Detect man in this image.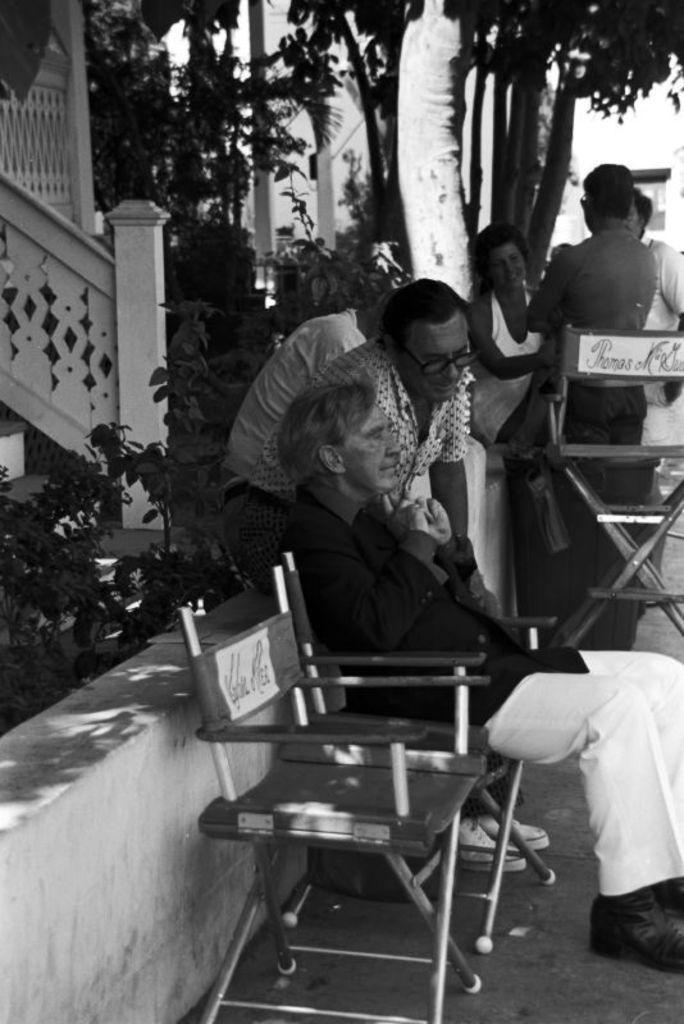
Detection: 634/182/683/582.
